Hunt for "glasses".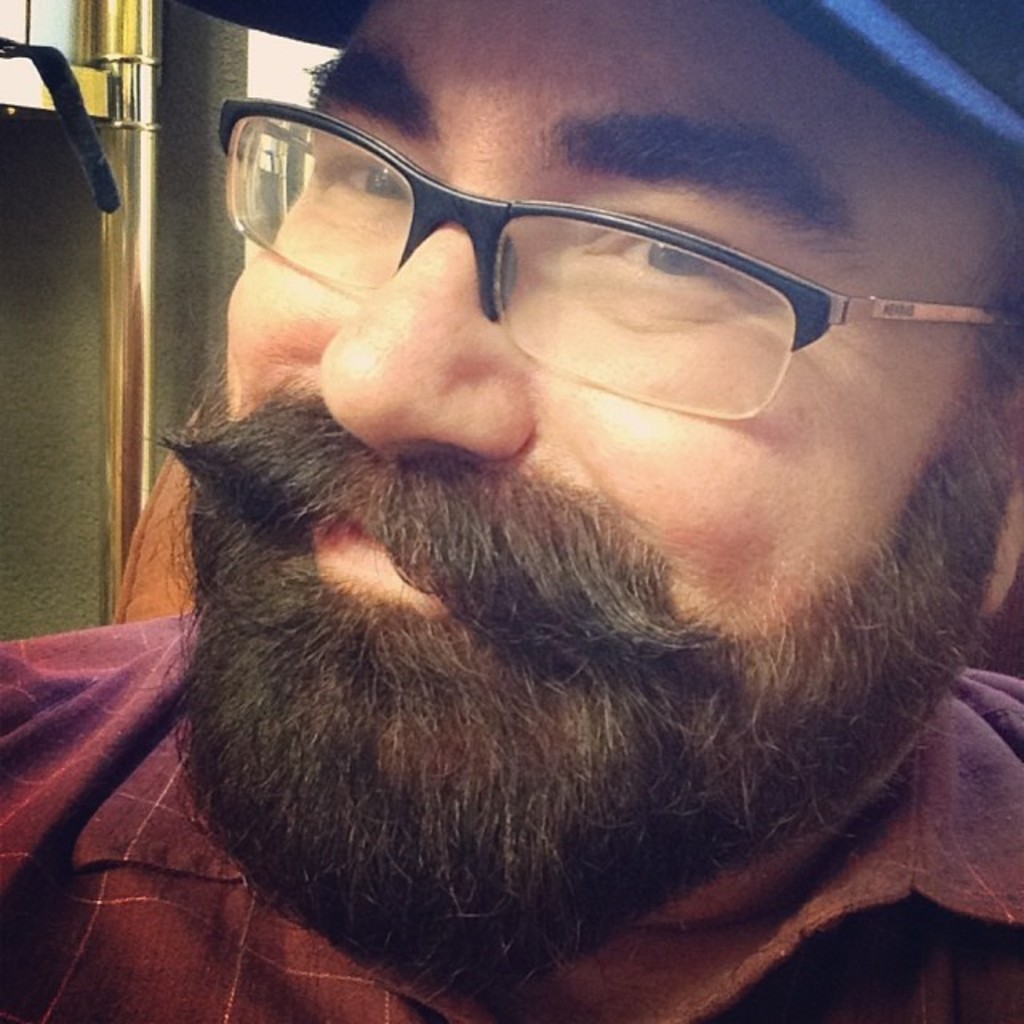
Hunted down at (152,102,1014,408).
